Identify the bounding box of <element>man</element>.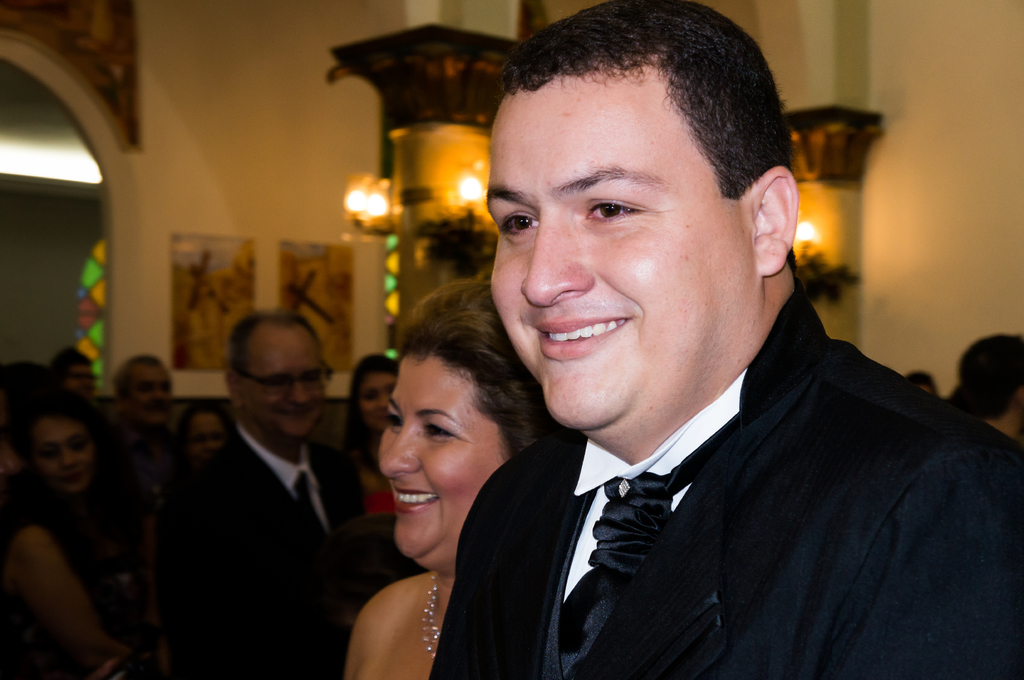
{"left": 431, "top": 1, "right": 1023, "bottom": 679}.
